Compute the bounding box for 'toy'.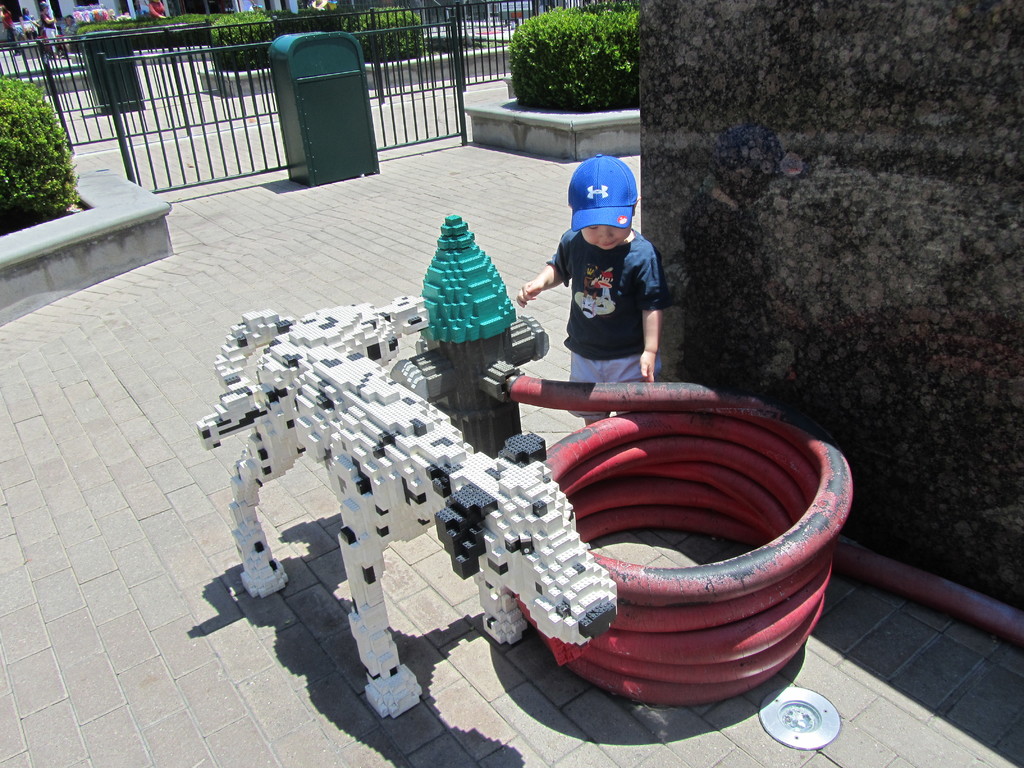
{"left": 205, "top": 298, "right": 671, "bottom": 696}.
